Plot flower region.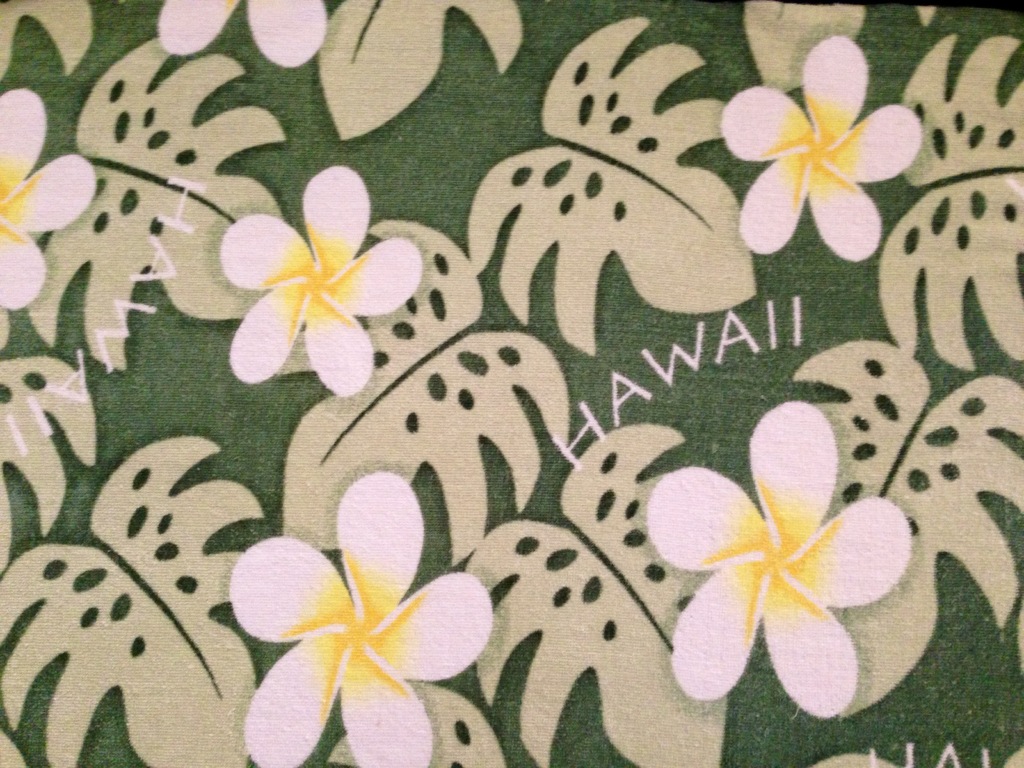
Plotted at (219,165,424,397).
